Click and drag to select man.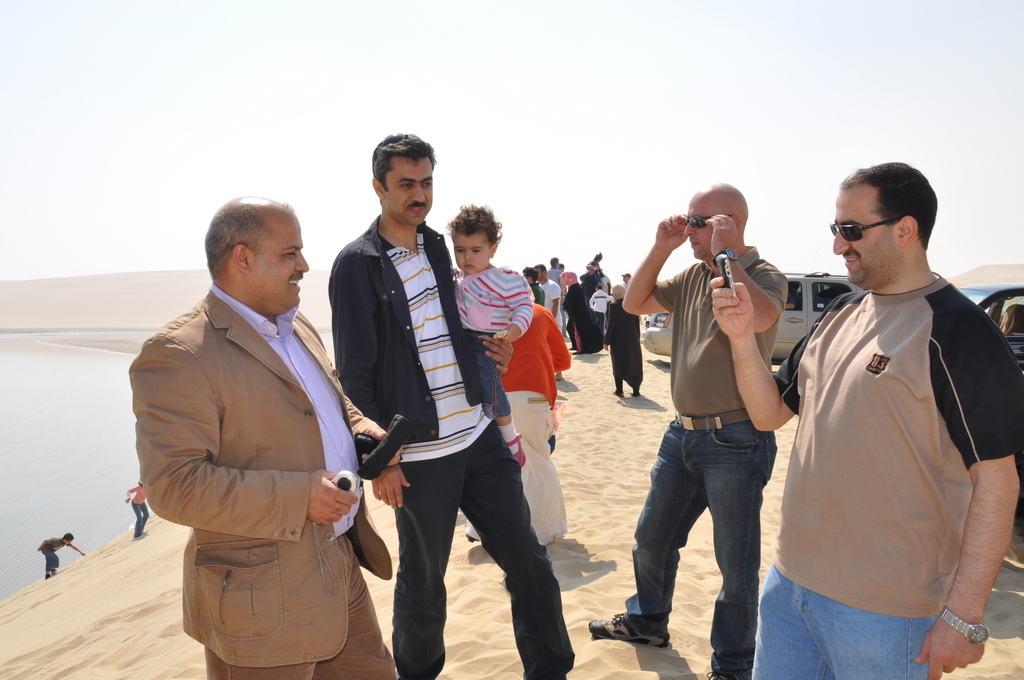
Selection: <box>131,168,390,666</box>.
